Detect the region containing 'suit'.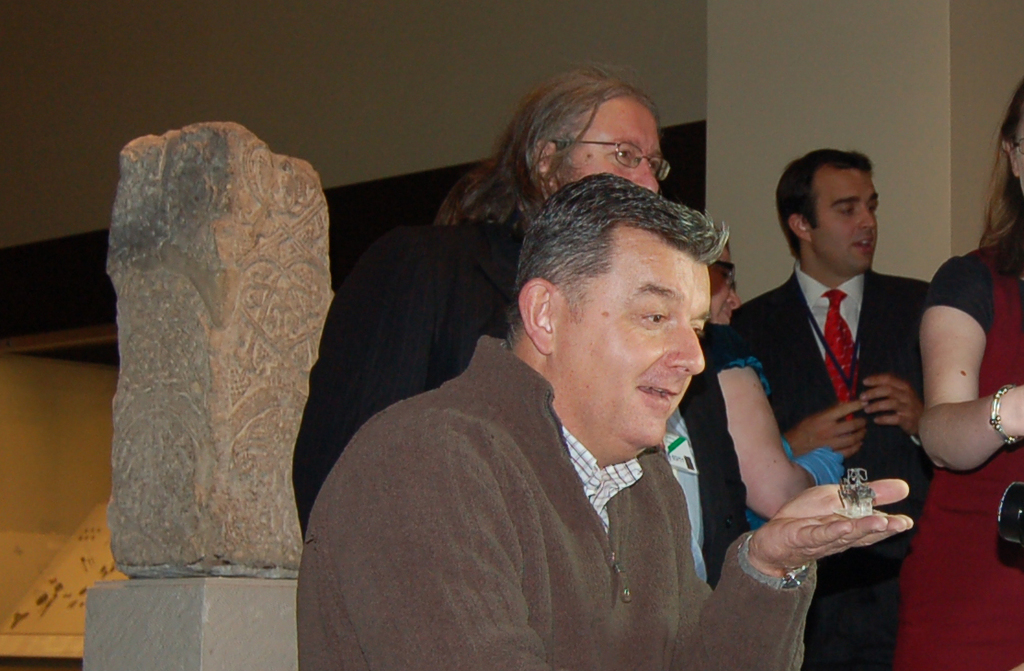
{"x1": 729, "y1": 261, "x2": 930, "y2": 669}.
